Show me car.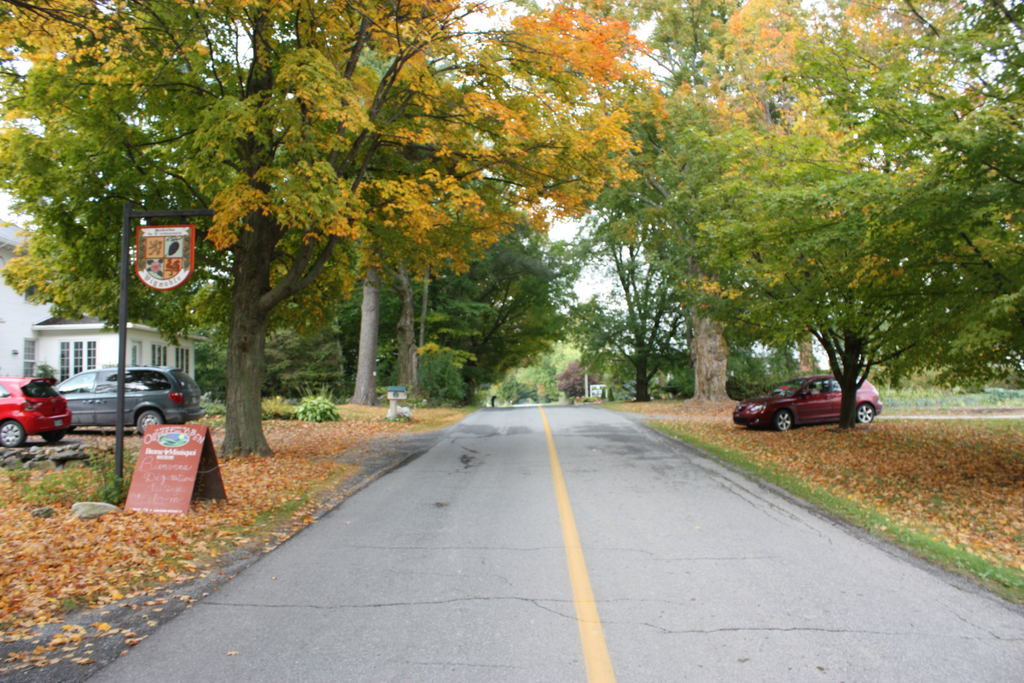
car is here: crop(732, 372, 881, 432).
